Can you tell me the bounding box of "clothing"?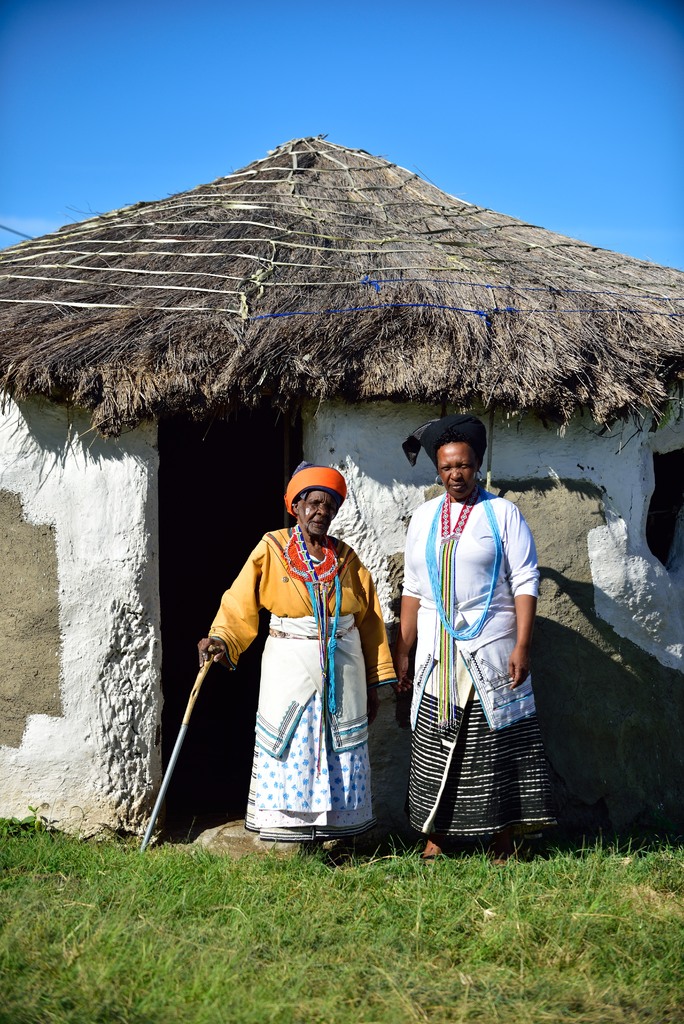
405:486:555:841.
